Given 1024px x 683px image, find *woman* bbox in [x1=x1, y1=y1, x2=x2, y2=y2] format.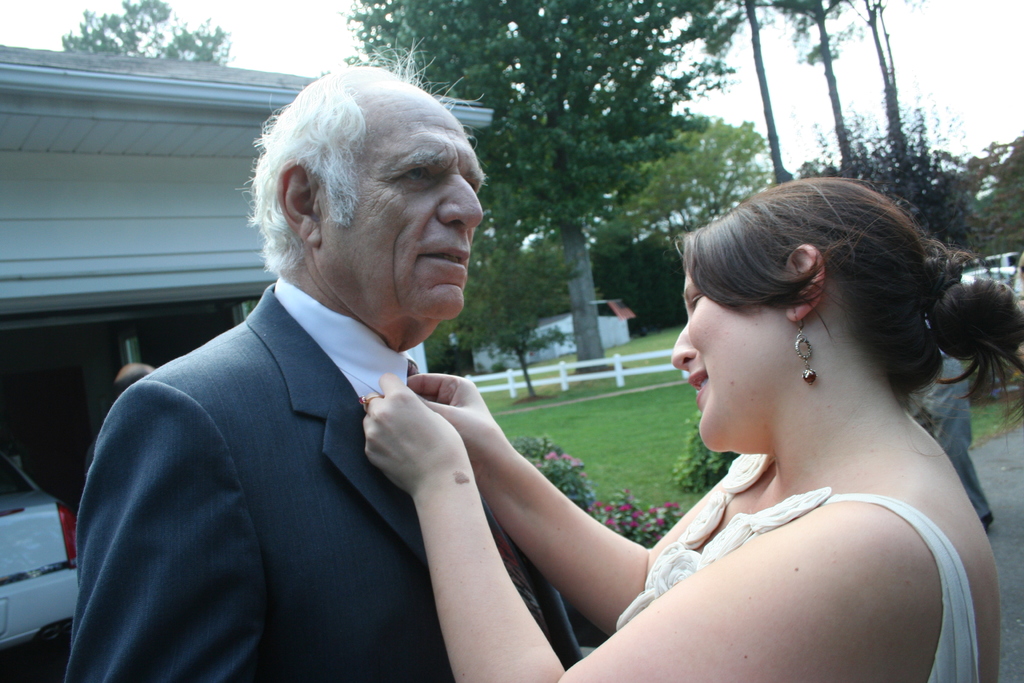
[x1=362, y1=176, x2=1023, y2=682].
